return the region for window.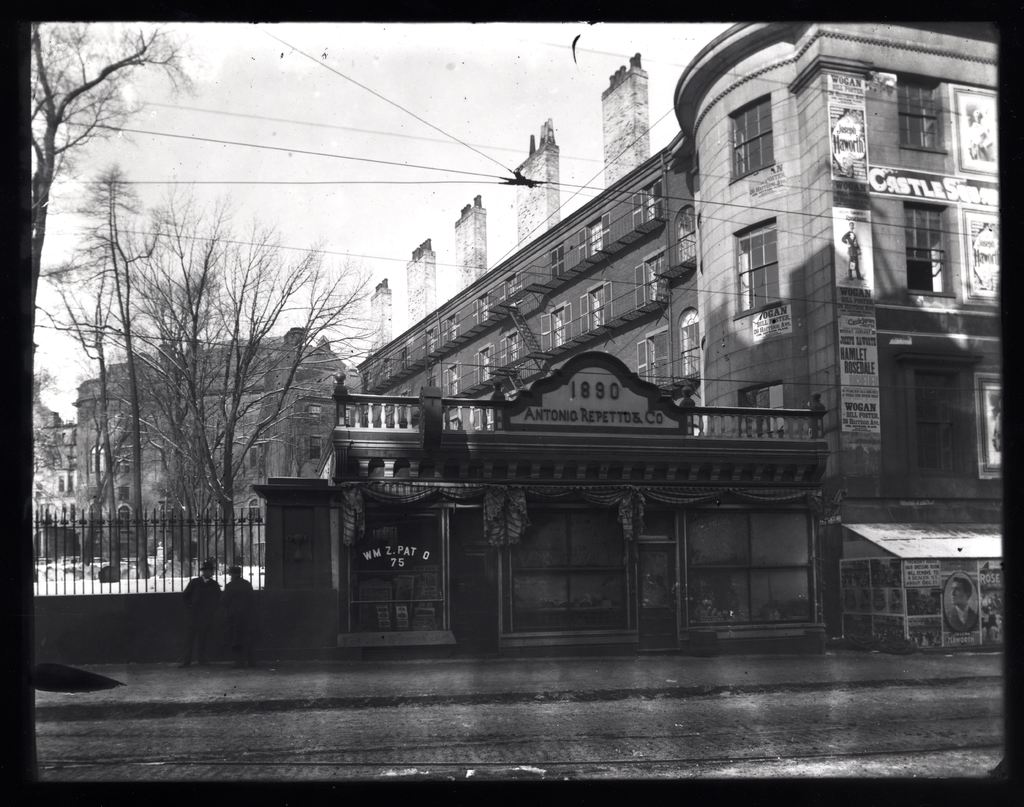
select_region(906, 354, 977, 474).
